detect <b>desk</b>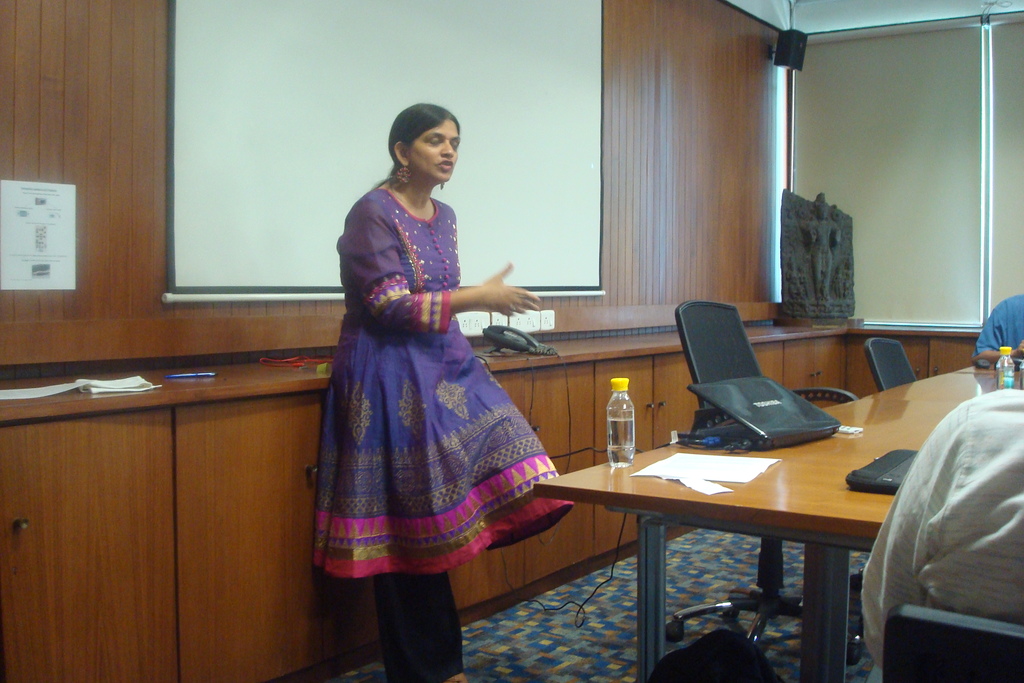
<region>538, 367, 1020, 673</region>
